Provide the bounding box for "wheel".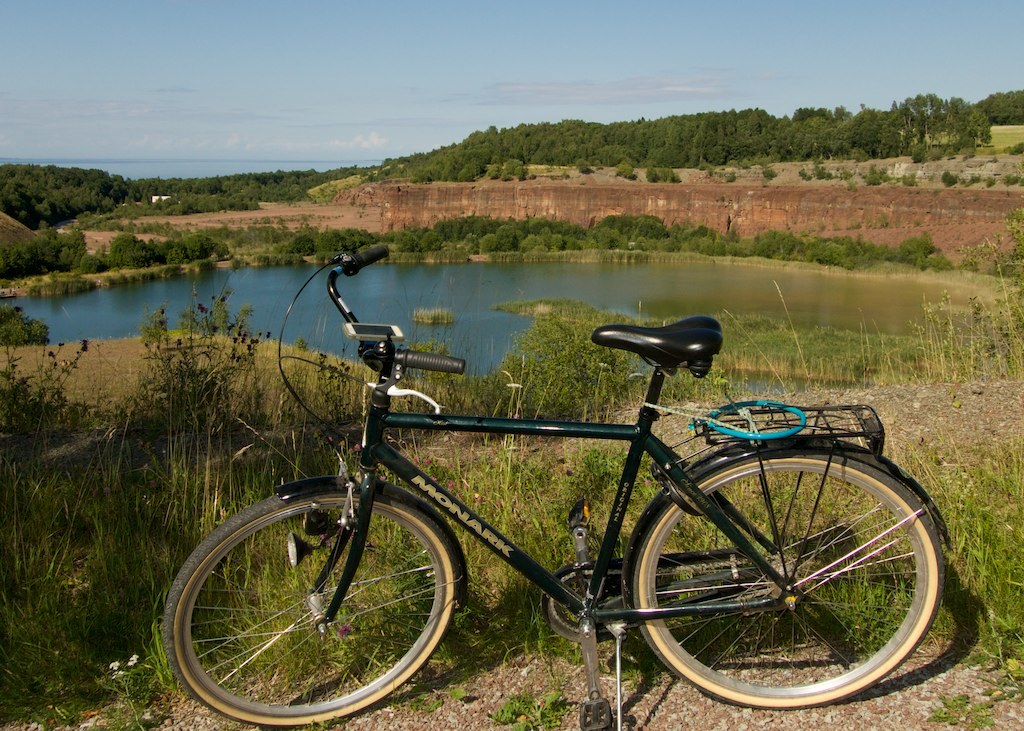
[x1=167, y1=498, x2=455, y2=729].
